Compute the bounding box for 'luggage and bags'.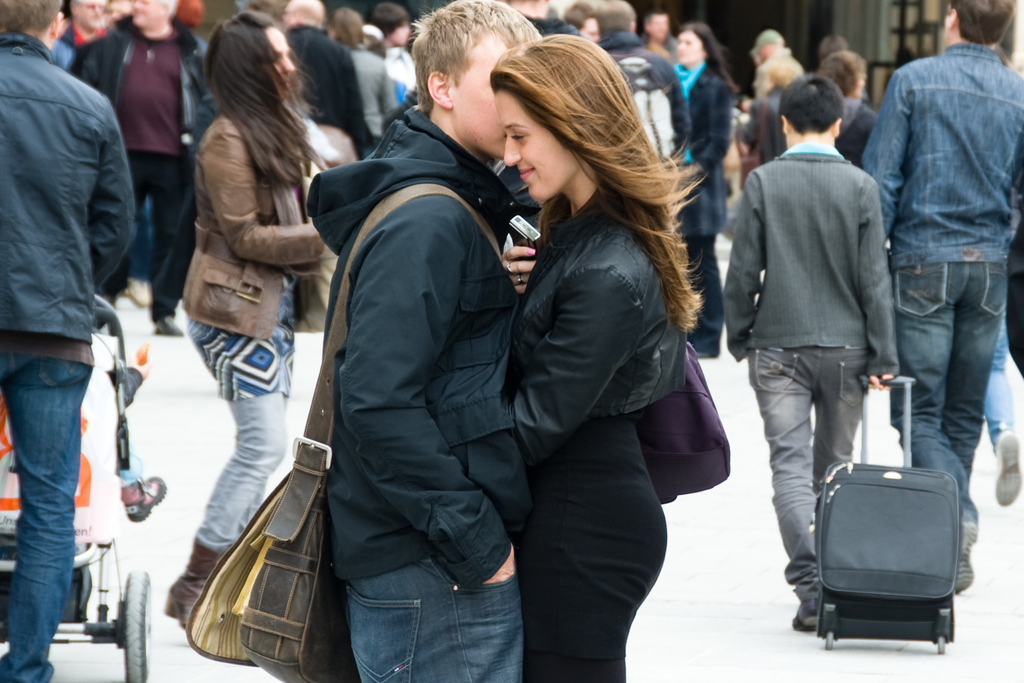
detection(188, 177, 503, 682).
